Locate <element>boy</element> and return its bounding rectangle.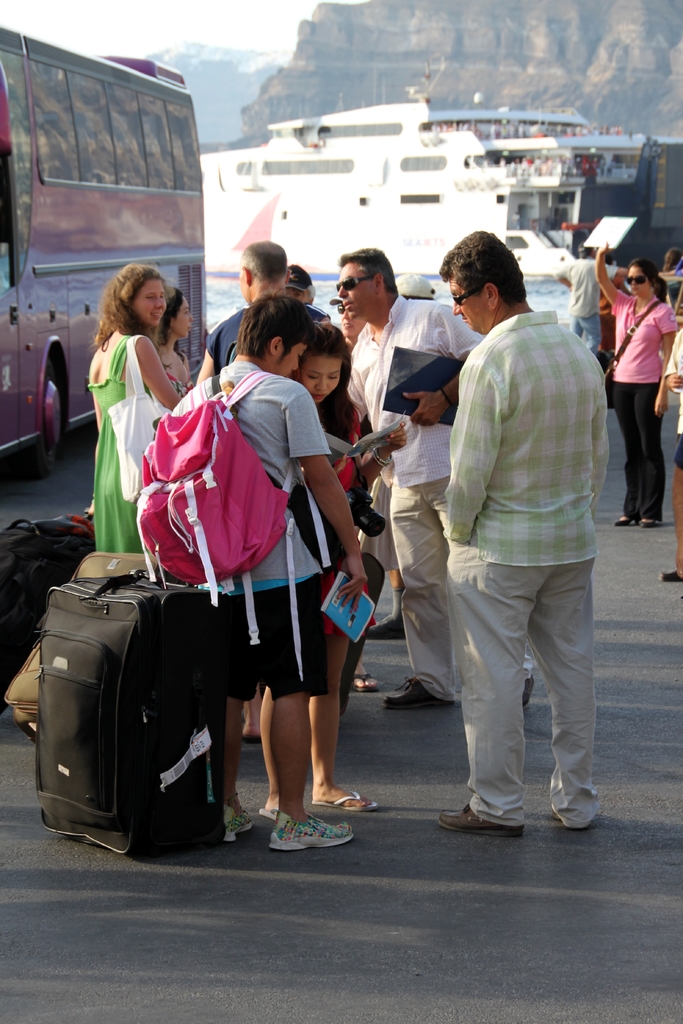
region(173, 291, 372, 861).
